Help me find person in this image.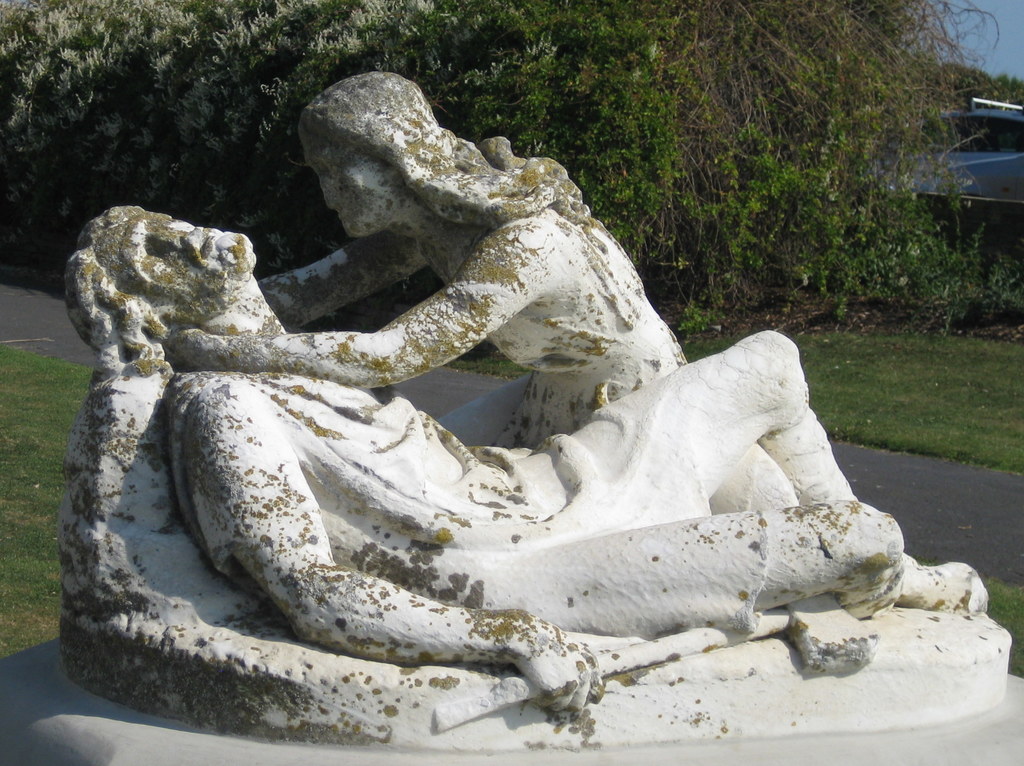
Found it: bbox(66, 71, 874, 675).
